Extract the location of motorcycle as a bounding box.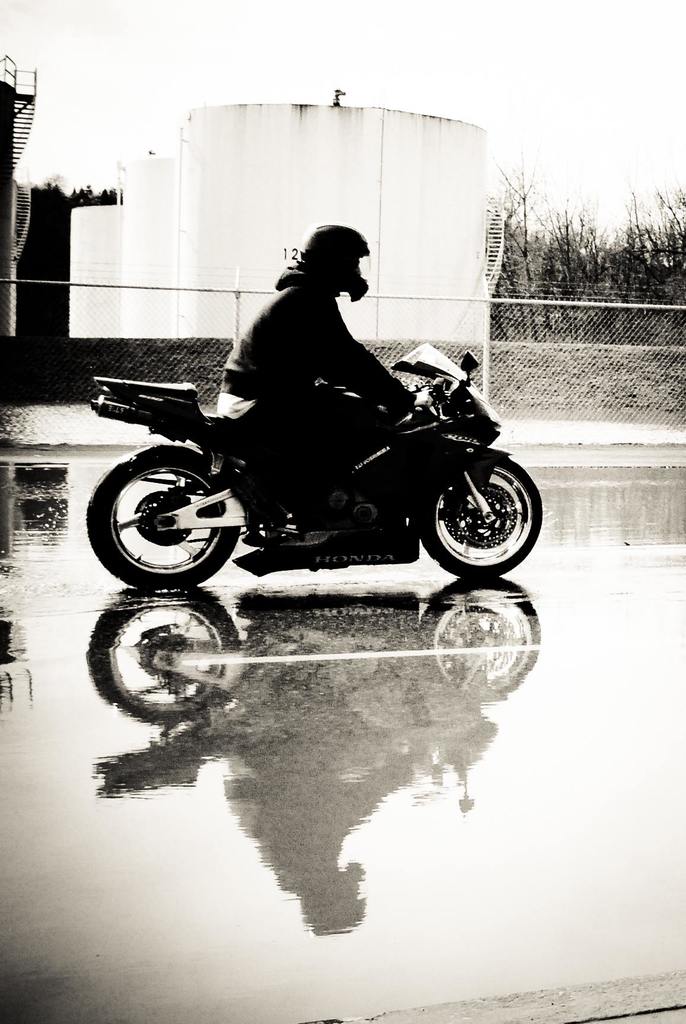
pyautogui.locateOnScreen(70, 342, 557, 589).
